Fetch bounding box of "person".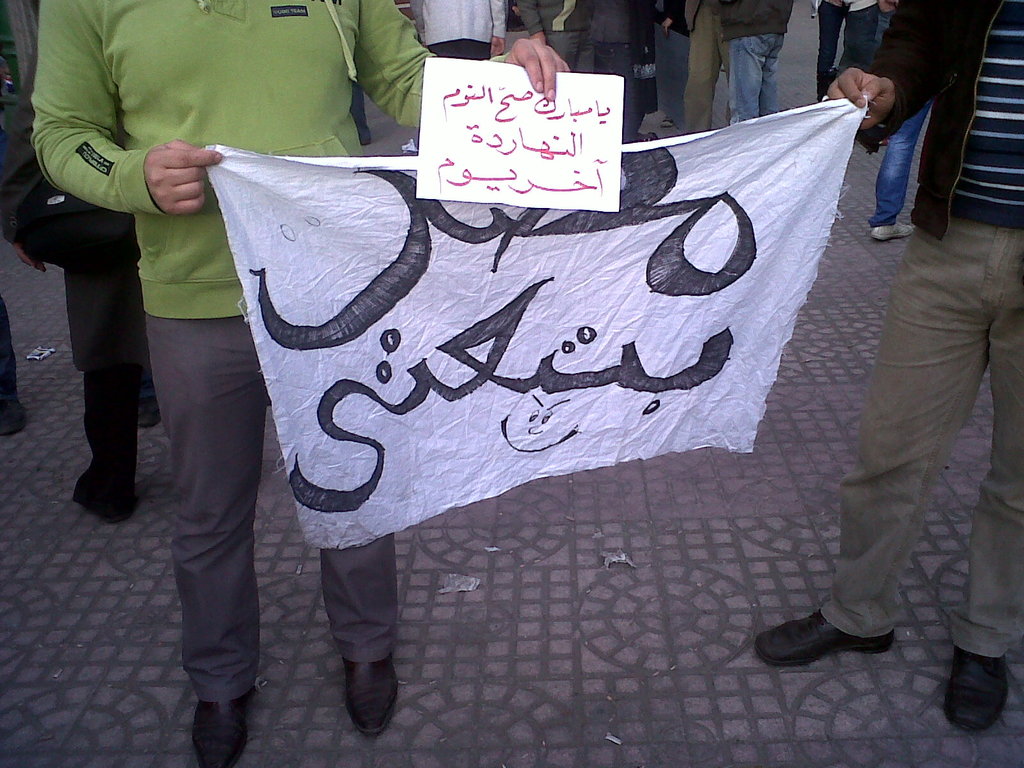
Bbox: 32,0,572,767.
